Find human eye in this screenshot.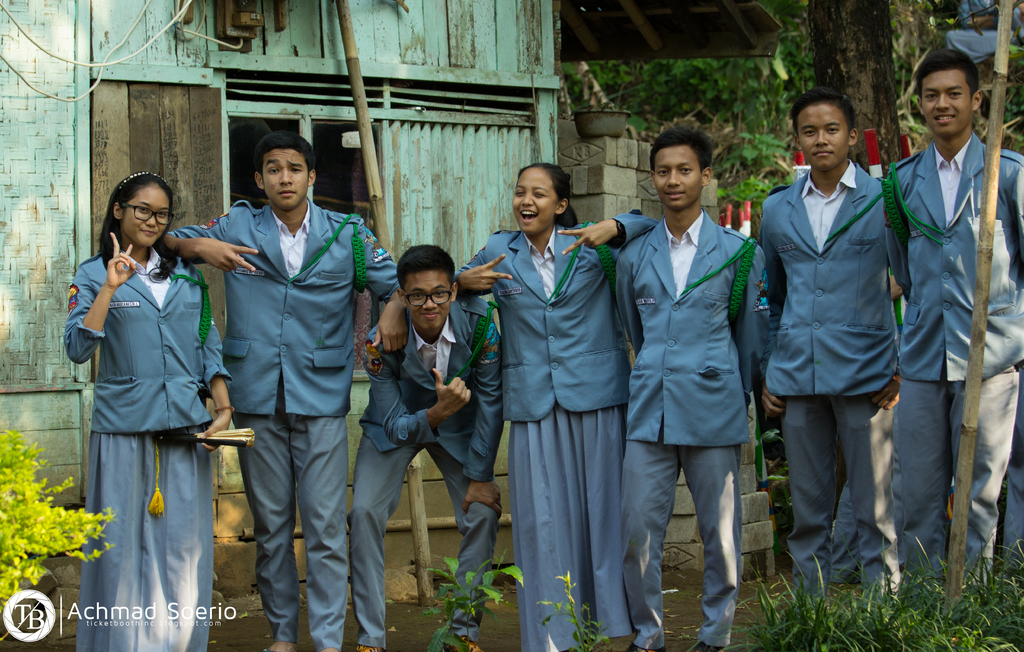
The bounding box for human eye is <box>822,126,840,136</box>.
